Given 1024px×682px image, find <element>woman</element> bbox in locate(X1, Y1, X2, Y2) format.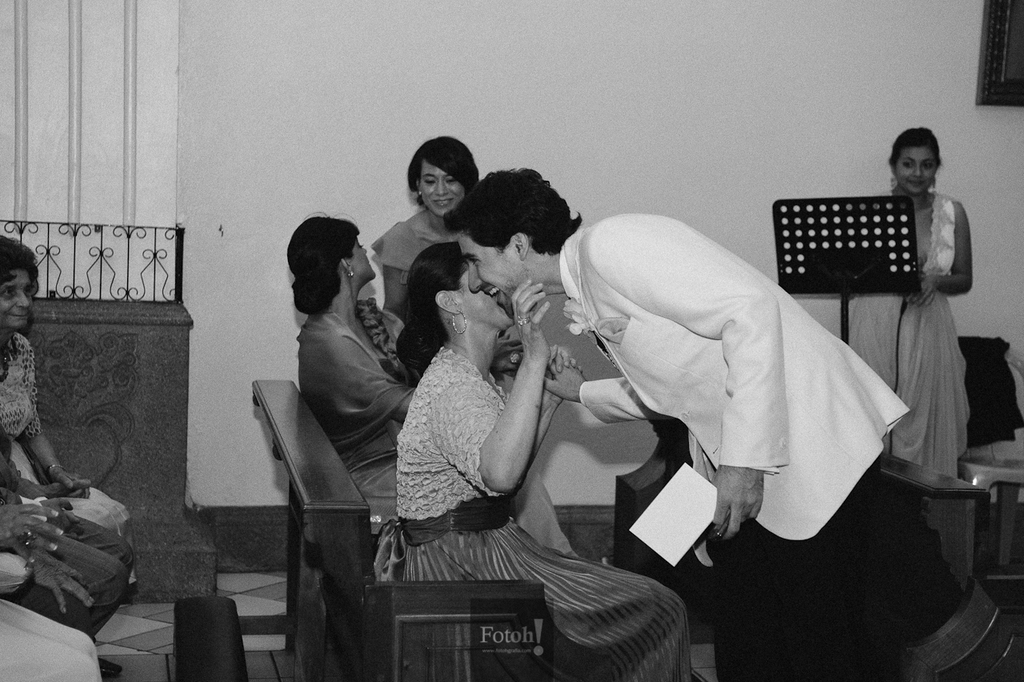
locate(849, 130, 971, 478).
